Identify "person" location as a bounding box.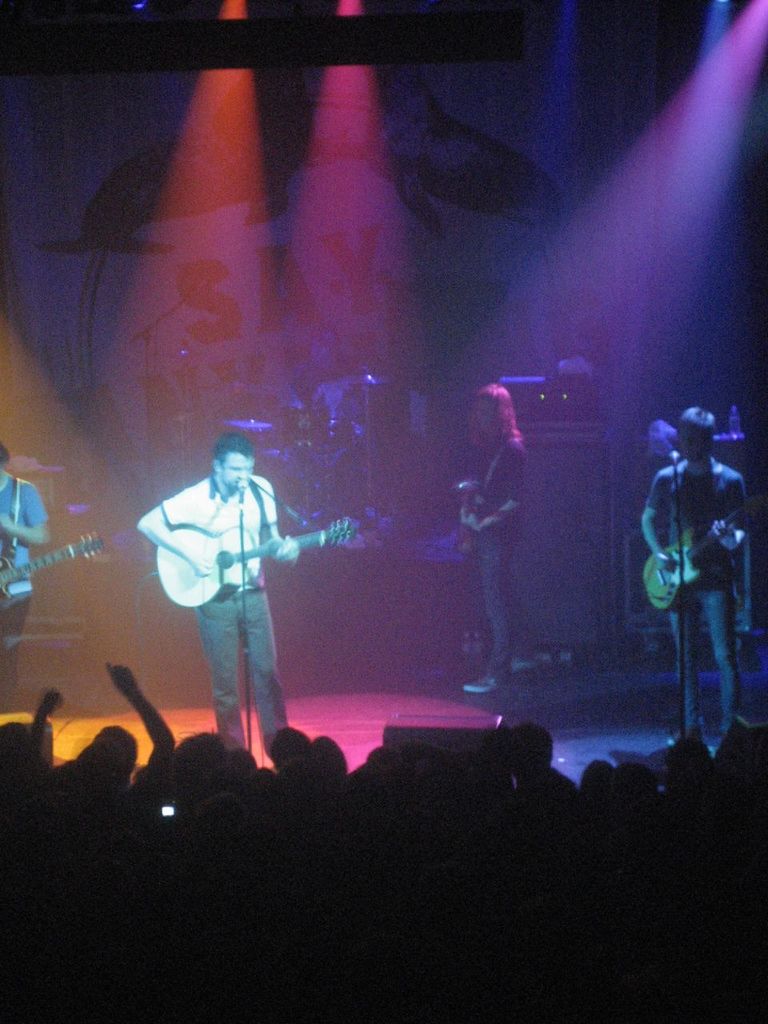
(137, 437, 363, 754).
